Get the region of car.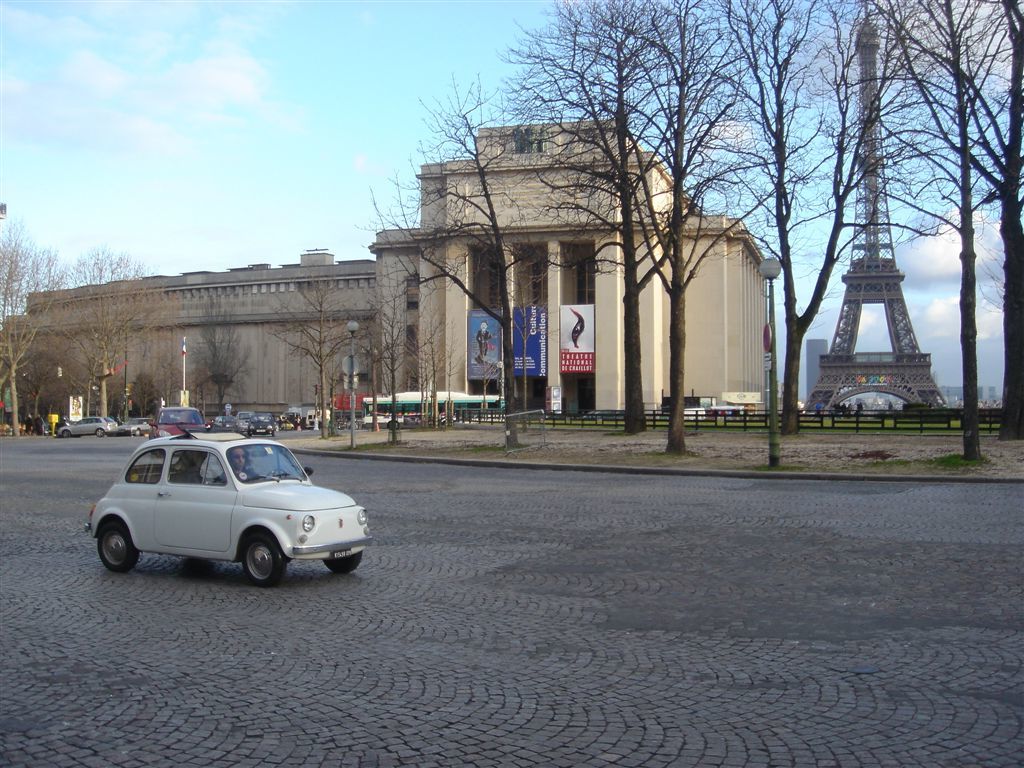
(55,416,71,434).
